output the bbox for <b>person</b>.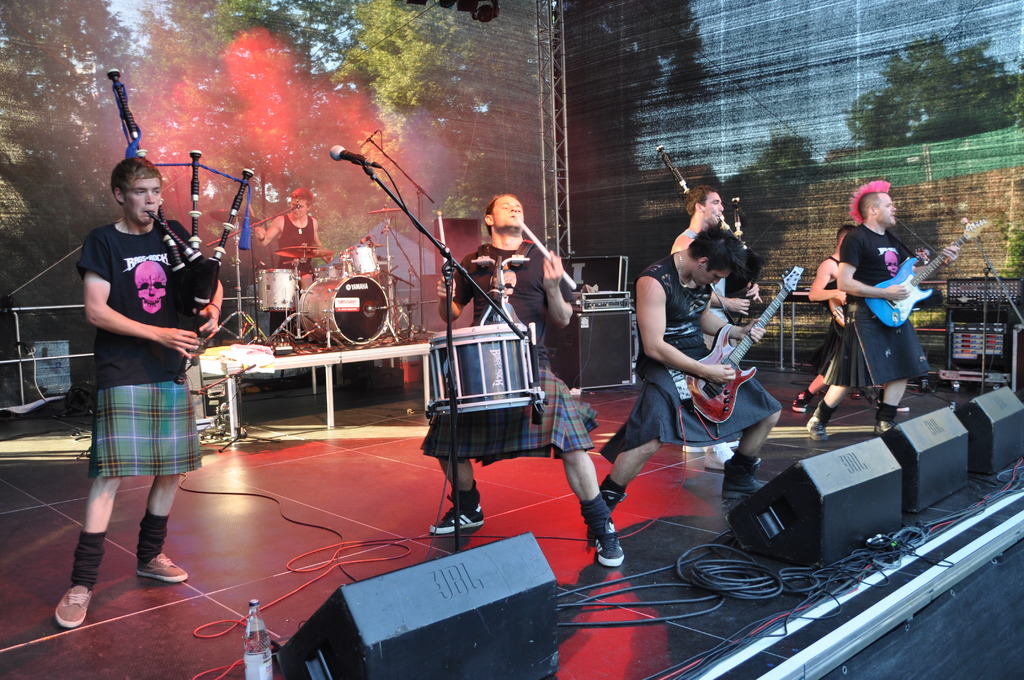
<bbox>255, 187, 336, 342</bbox>.
